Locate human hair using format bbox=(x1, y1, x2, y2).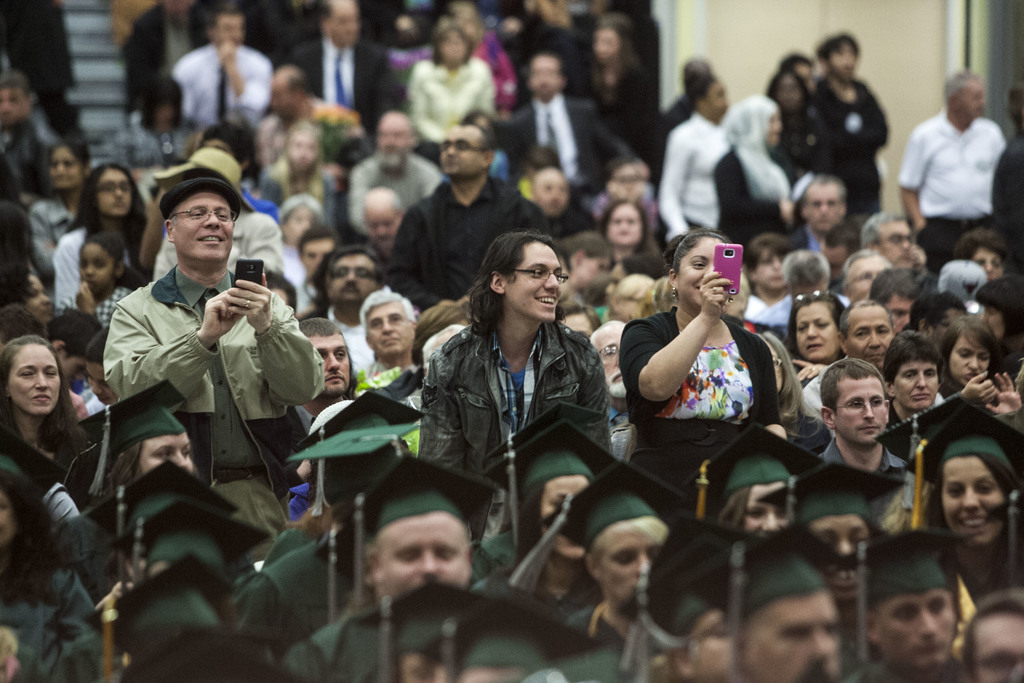
bbox=(467, 229, 556, 342).
